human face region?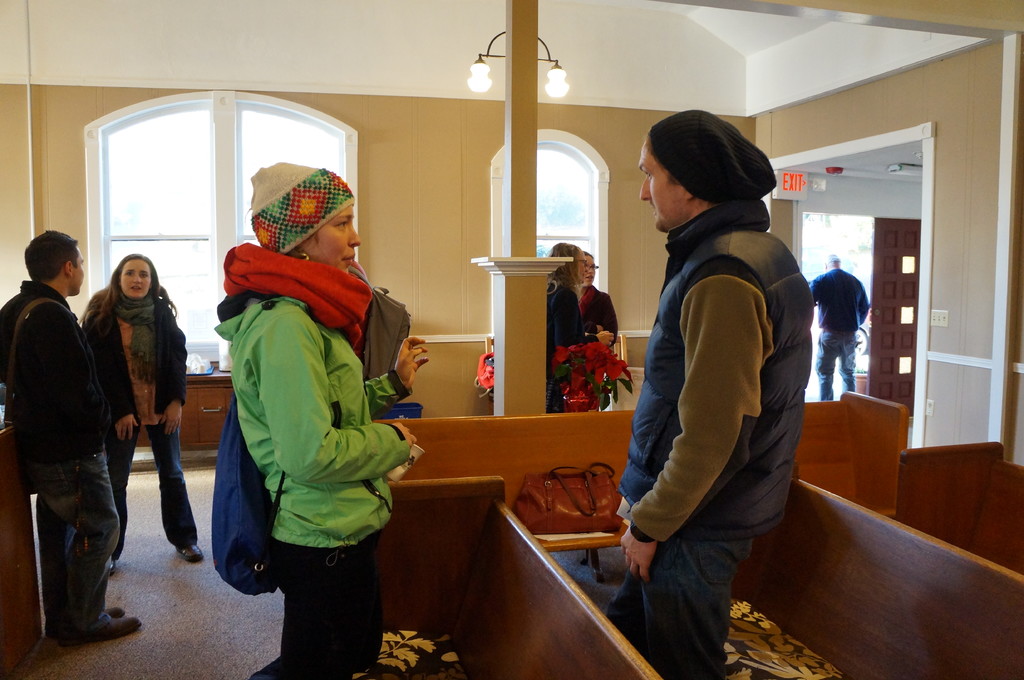
<bbox>309, 205, 365, 276</bbox>
